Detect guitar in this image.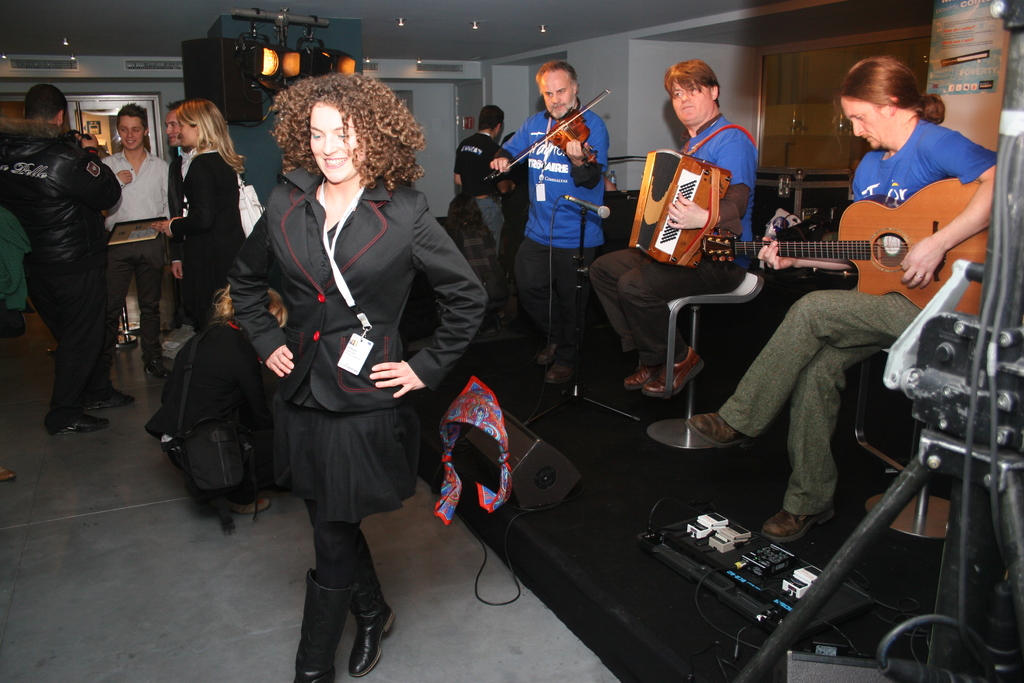
Detection: {"left": 729, "top": 181, "right": 999, "bottom": 292}.
